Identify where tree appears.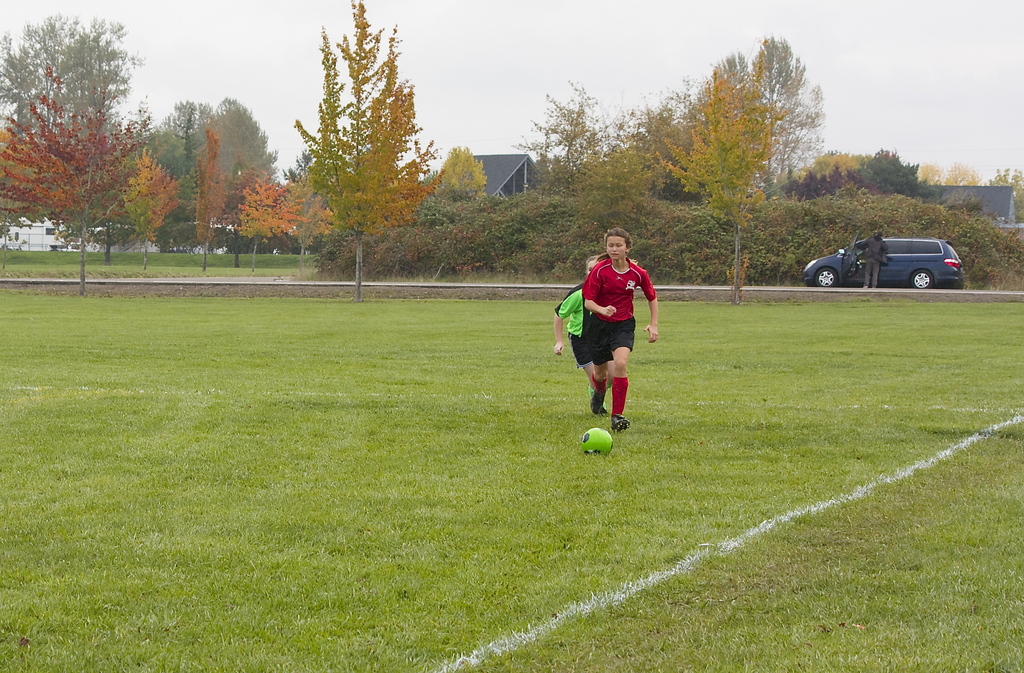
Appears at x1=954 y1=166 x2=980 y2=181.
